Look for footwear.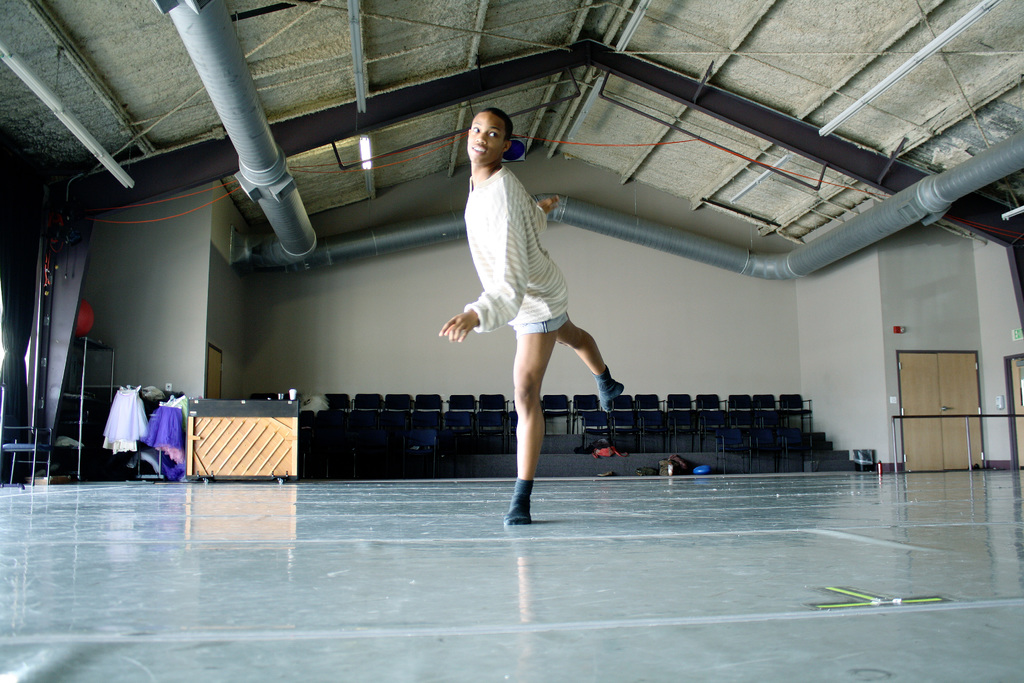
Found: [x1=503, y1=476, x2=535, y2=526].
